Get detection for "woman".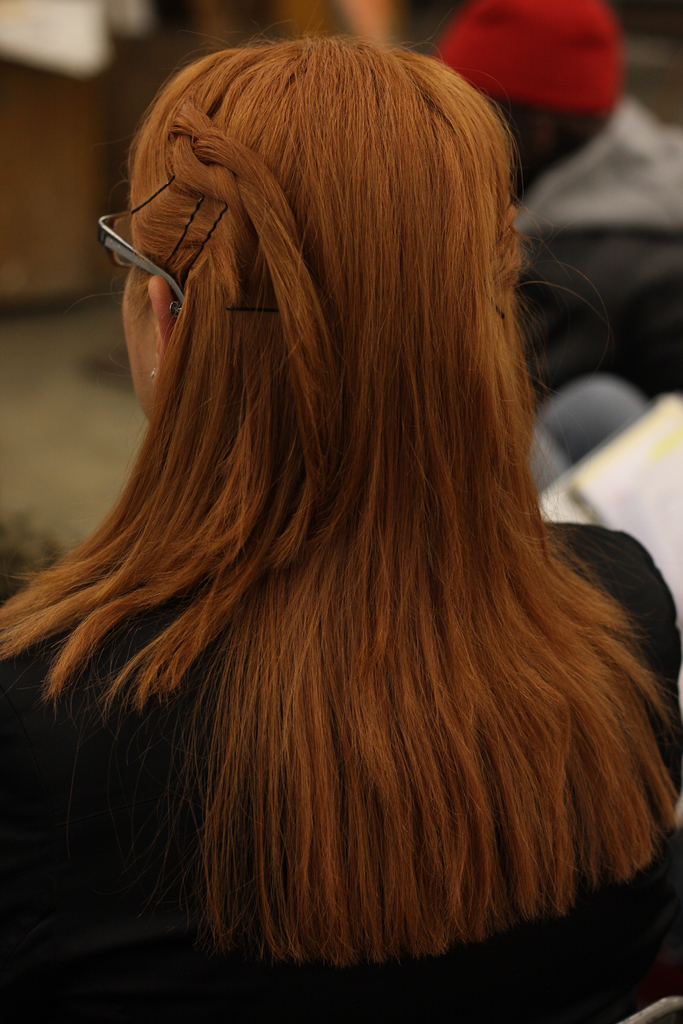
Detection: pyautogui.locateOnScreen(34, 56, 666, 996).
